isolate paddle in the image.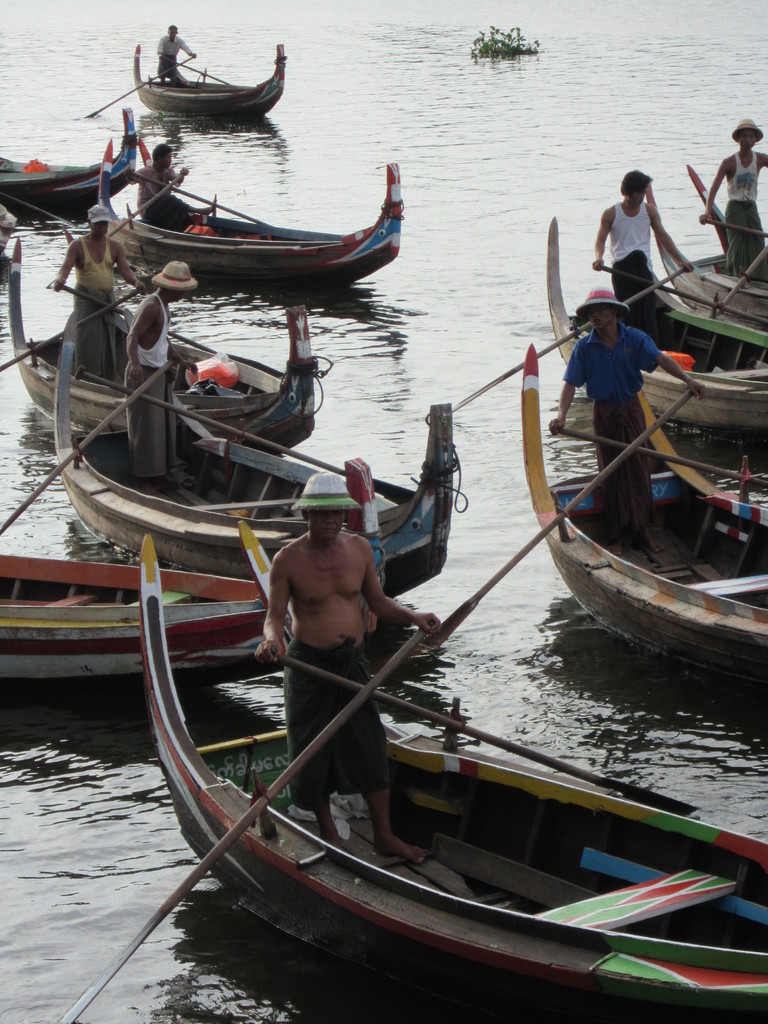
Isolated region: locate(60, 625, 429, 1023).
